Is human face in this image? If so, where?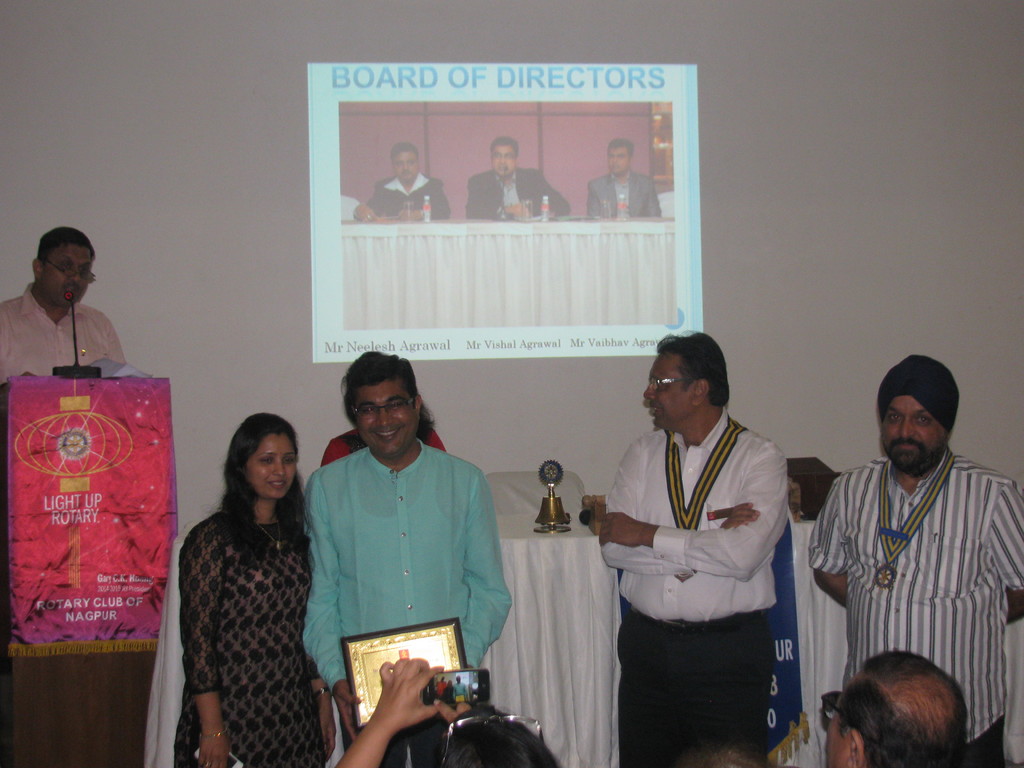
Yes, at [x1=492, y1=144, x2=517, y2=181].
